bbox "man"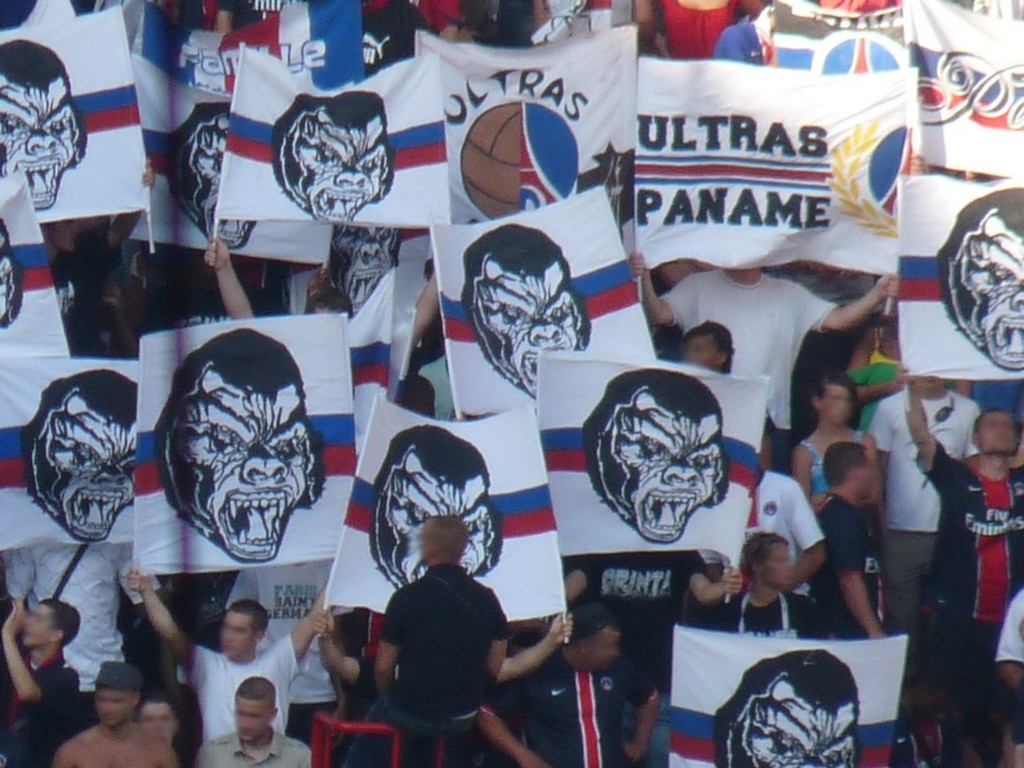
906,373,1023,731
